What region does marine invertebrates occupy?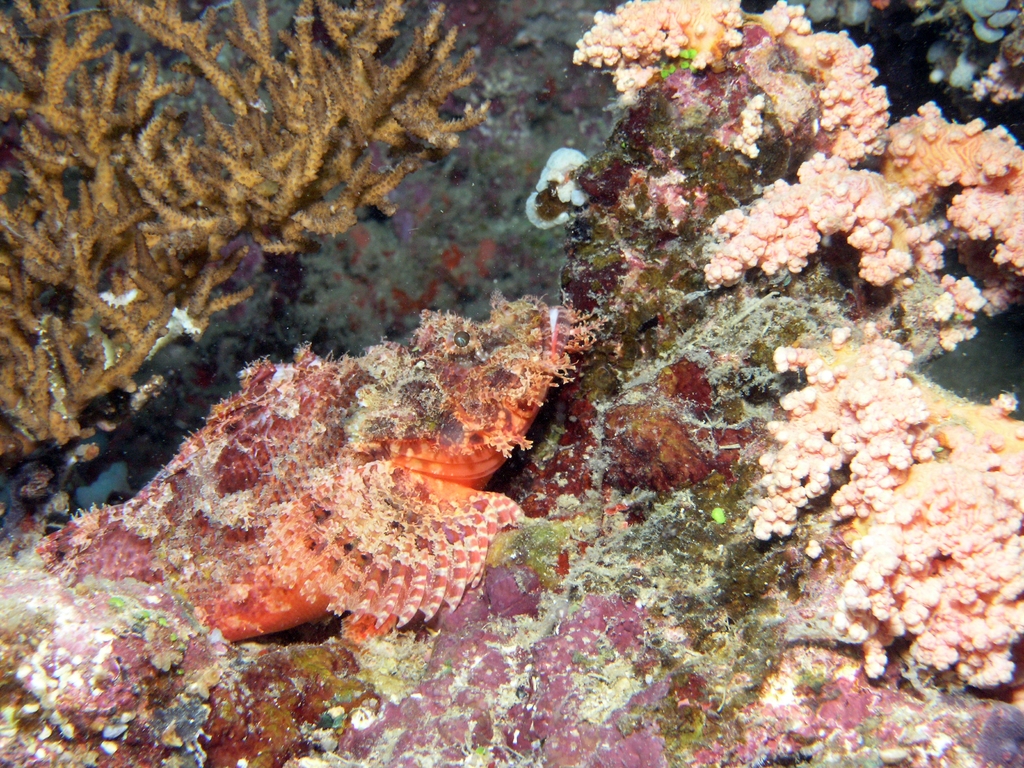
520 136 605 230.
